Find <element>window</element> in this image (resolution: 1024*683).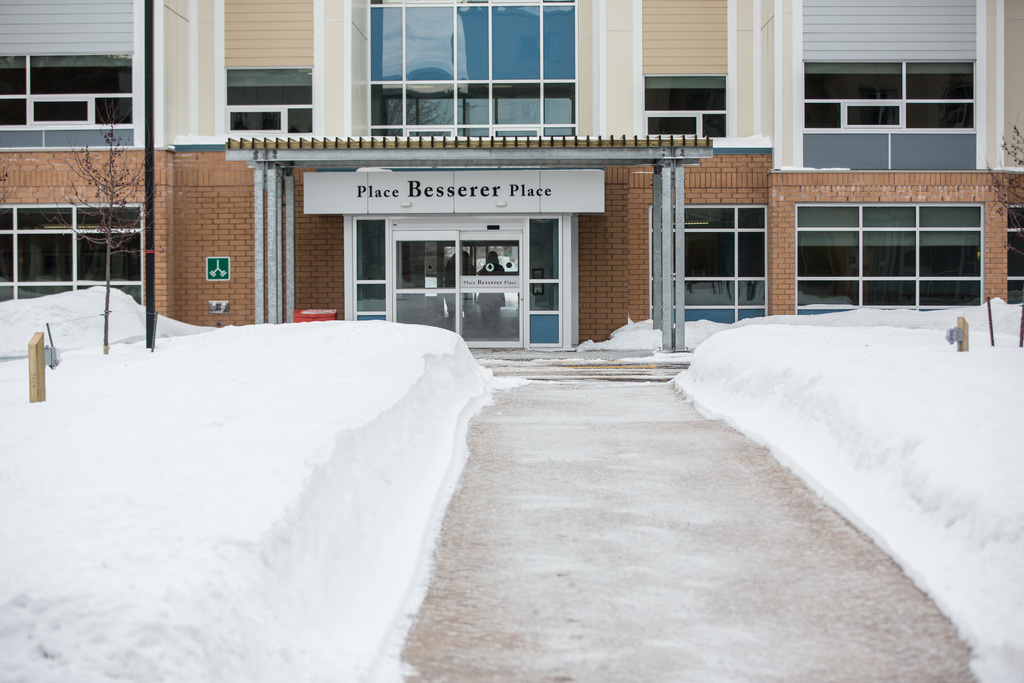
227/65/314/134.
